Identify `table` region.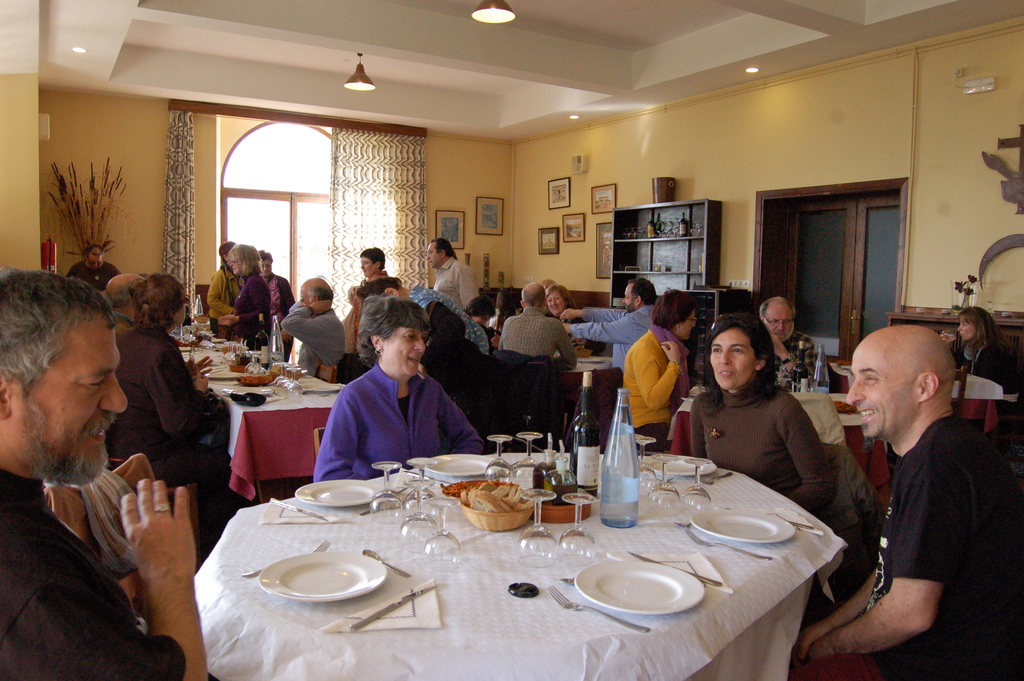
Region: (left=673, top=391, right=900, bottom=509).
